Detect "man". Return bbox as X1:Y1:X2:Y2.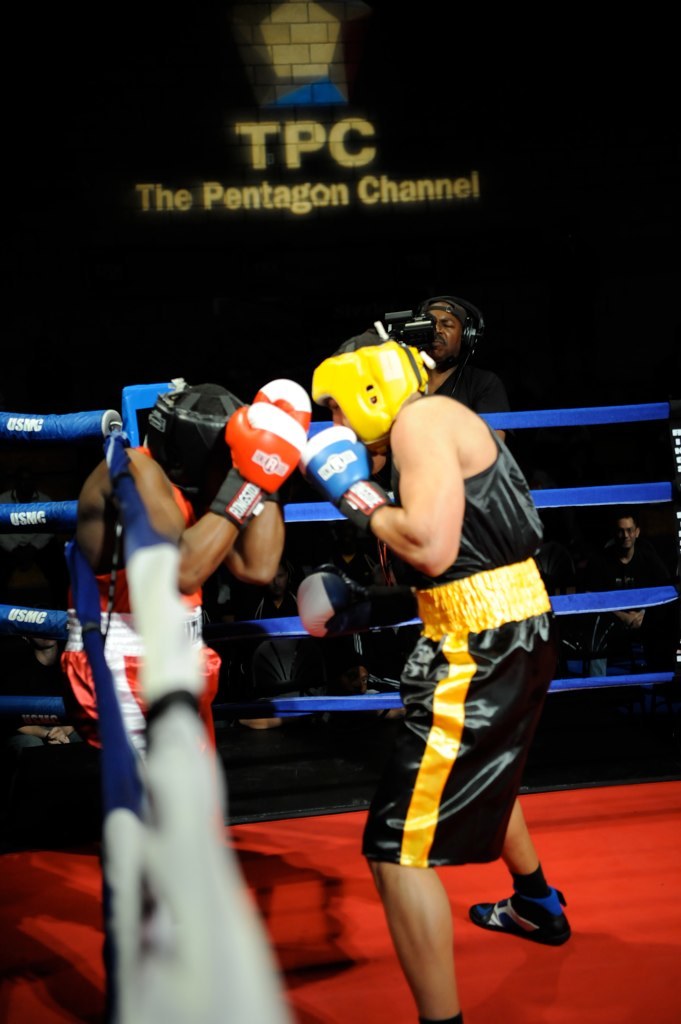
366:296:572:950.
